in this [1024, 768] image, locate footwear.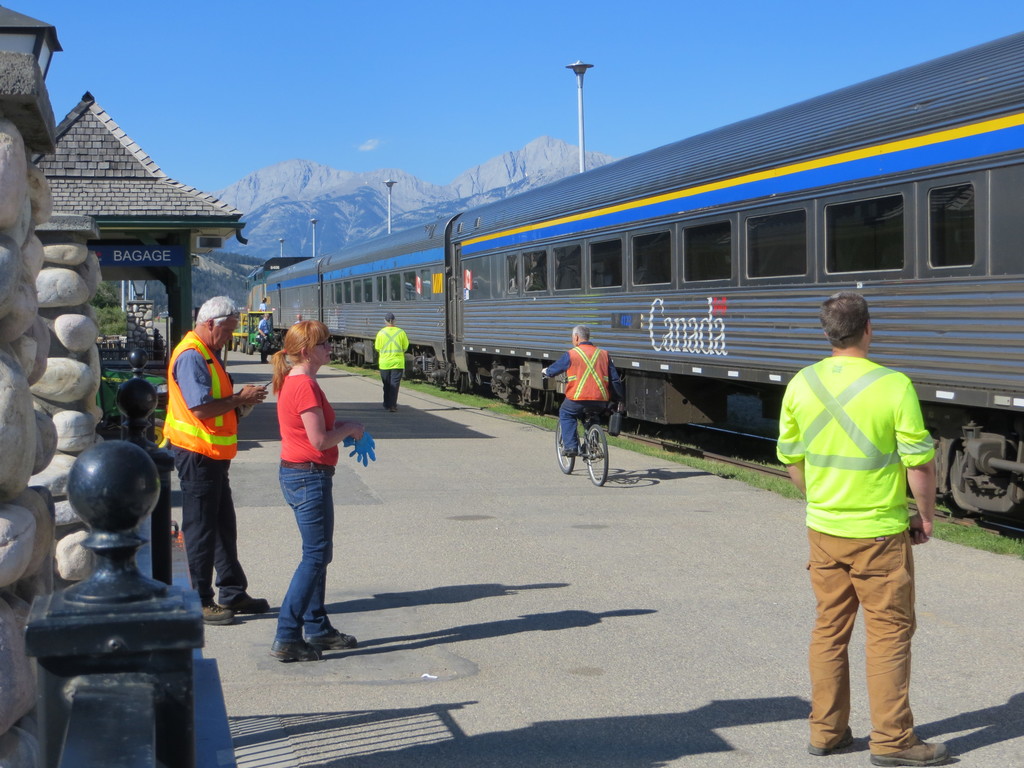
Bounding box: crop(269, 636, 323, 664).
